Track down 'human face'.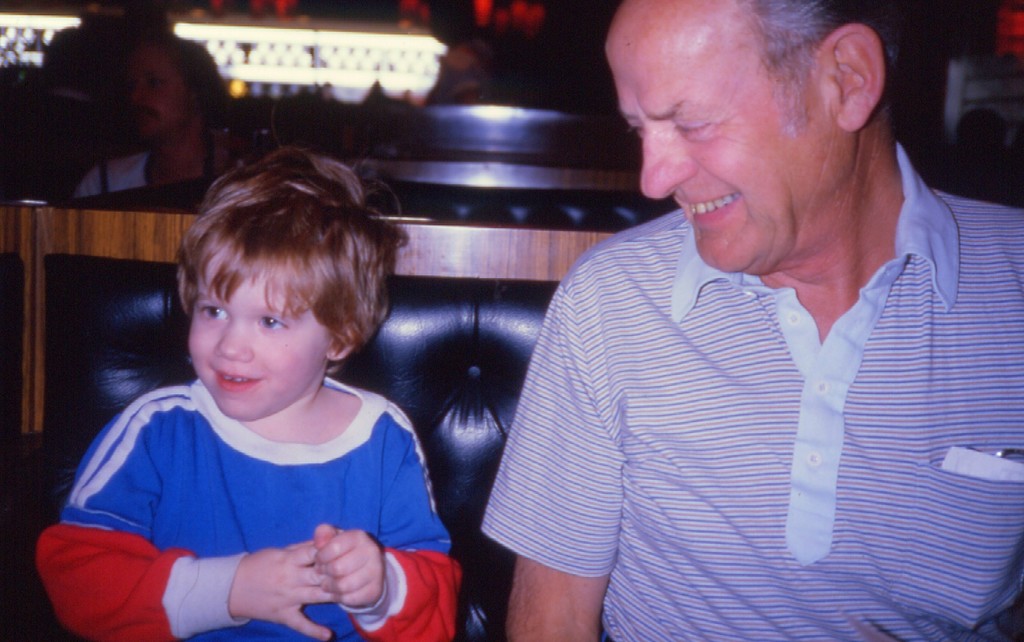
Tracked to (x1=604, y1=0, x2=832, y2=271).
